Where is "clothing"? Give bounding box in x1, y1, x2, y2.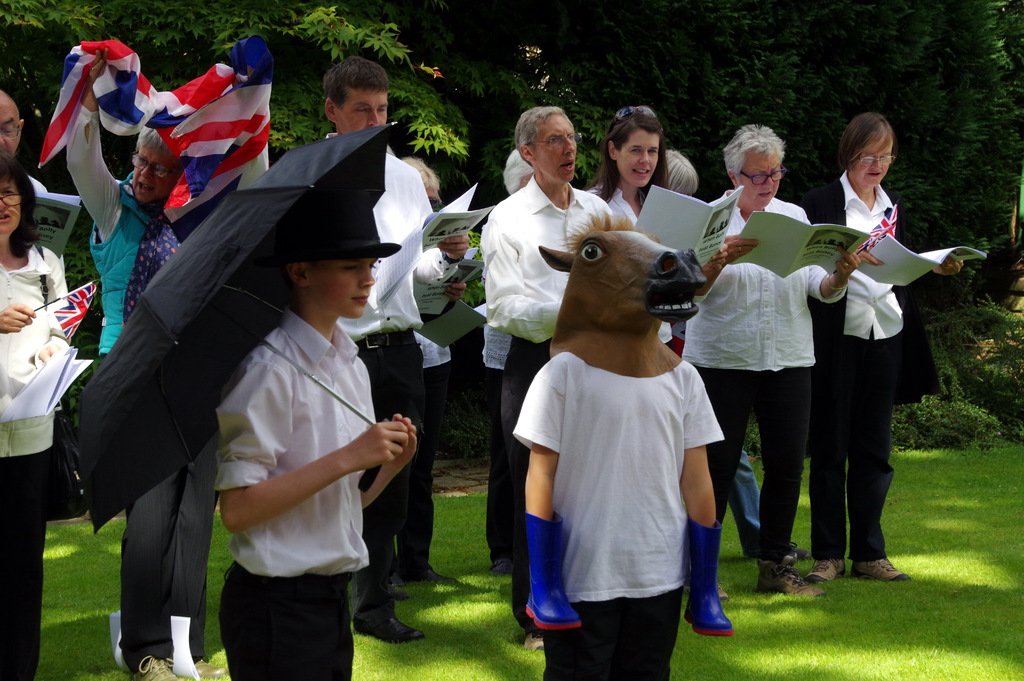
0, 241, 77, 402.
